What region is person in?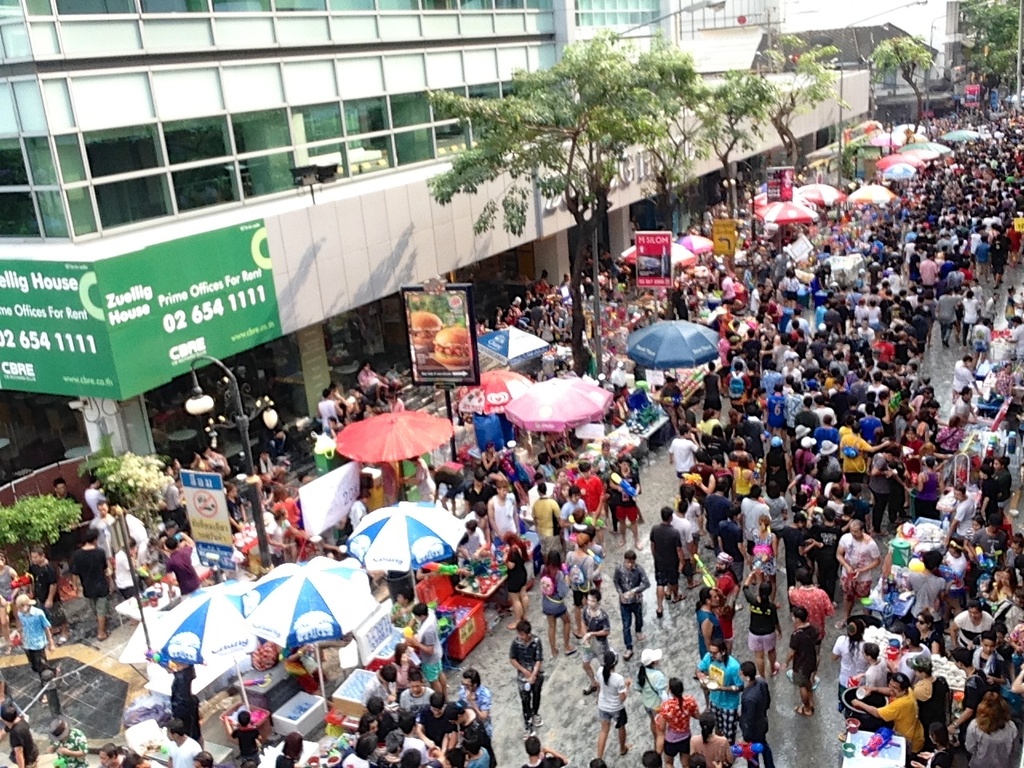
box(17, 594, 55, 706).
